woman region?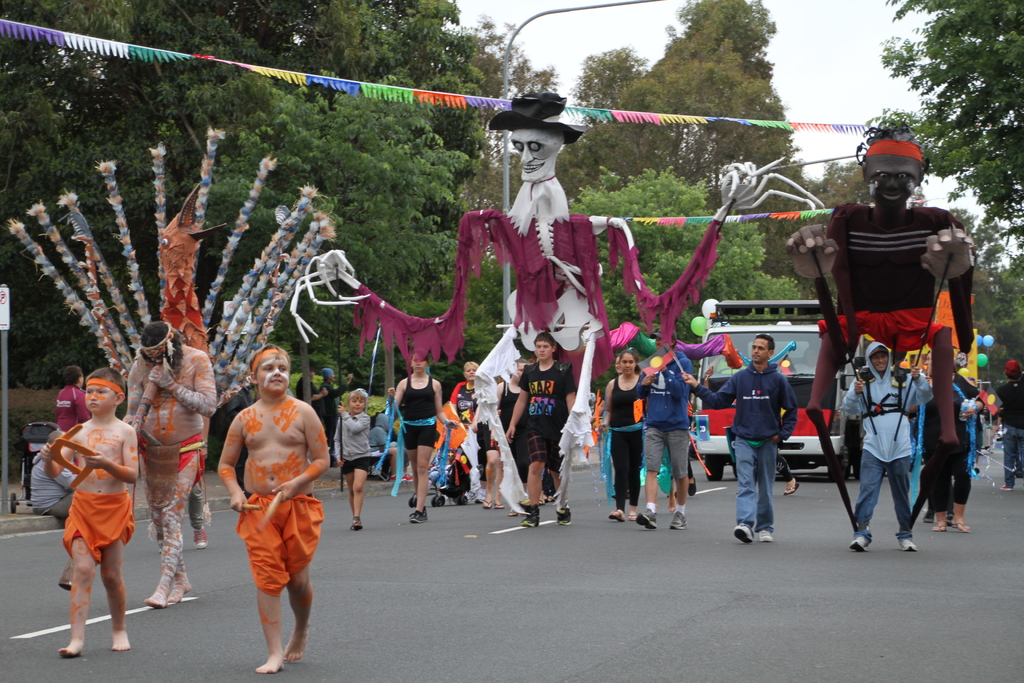
locate(496, 359, 540, 509)
